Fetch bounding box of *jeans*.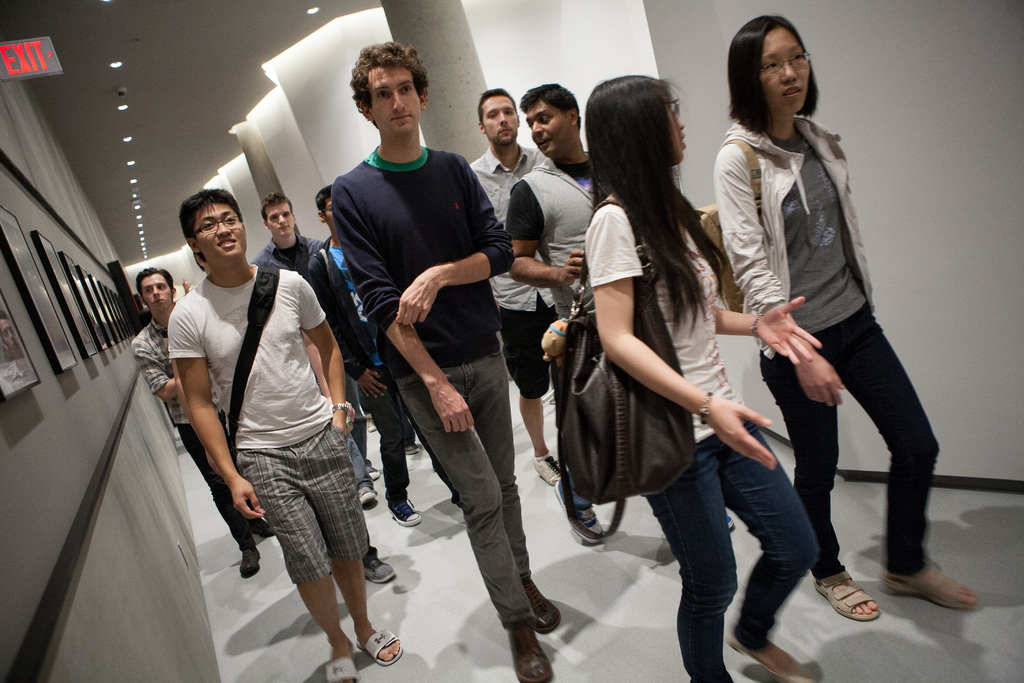
Bbox: [396,347,536,636].
